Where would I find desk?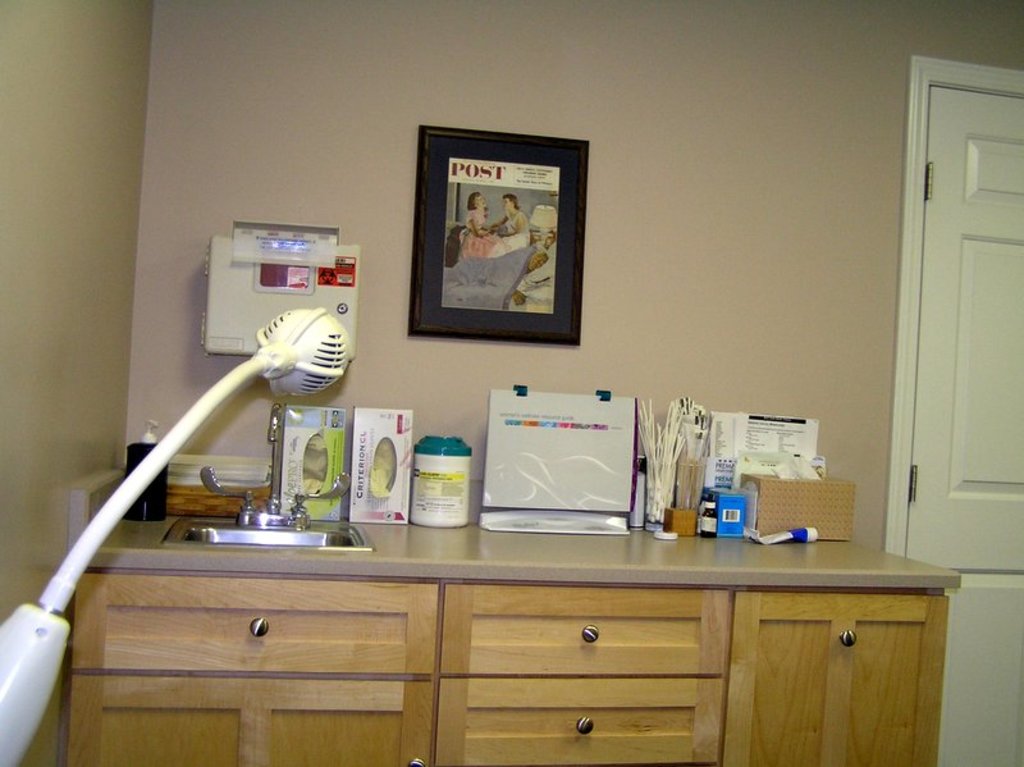
At x1=63, y1=515, x2=964, y2=766.
